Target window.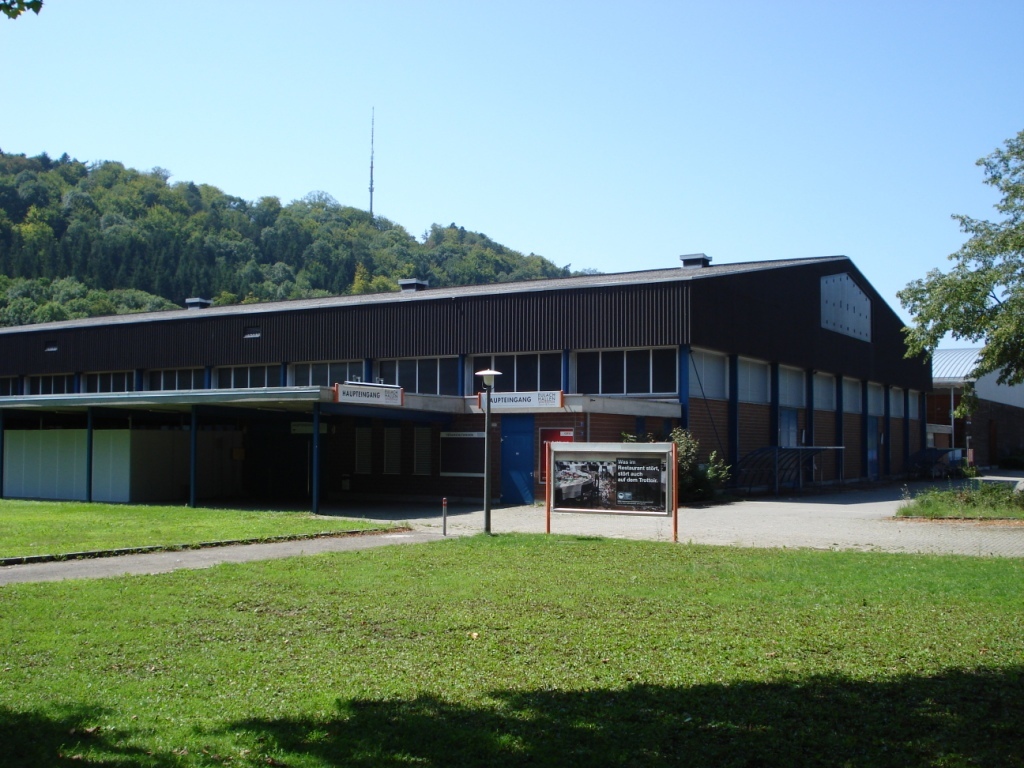
Target region: box=[810, 373, 840, 416].
